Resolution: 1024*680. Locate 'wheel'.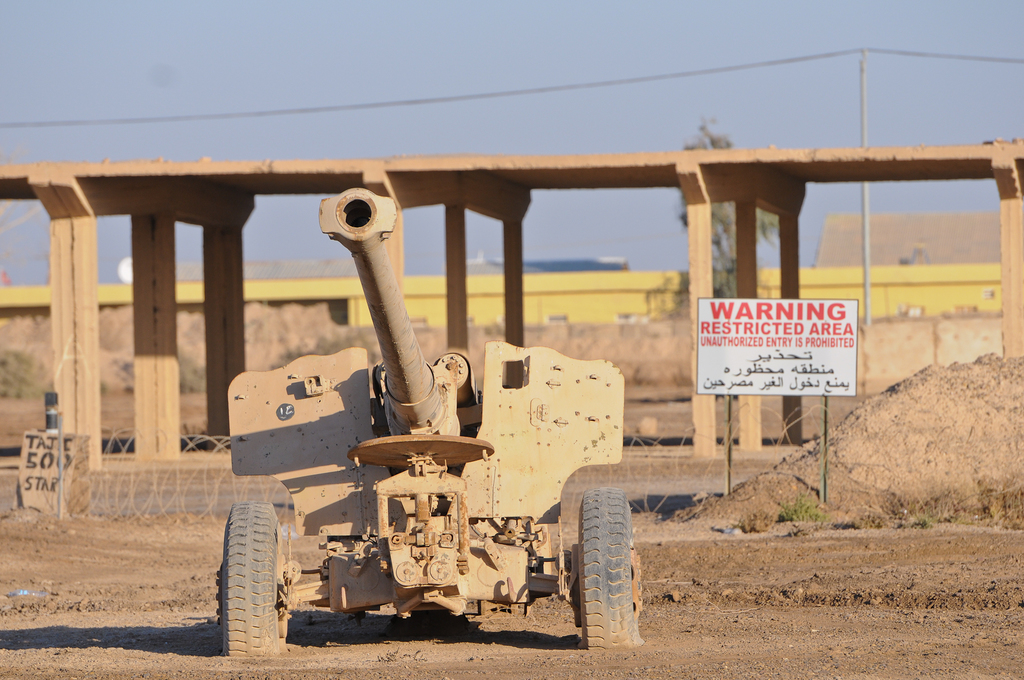
[left=580, top=487, right=641, bottom=649].
